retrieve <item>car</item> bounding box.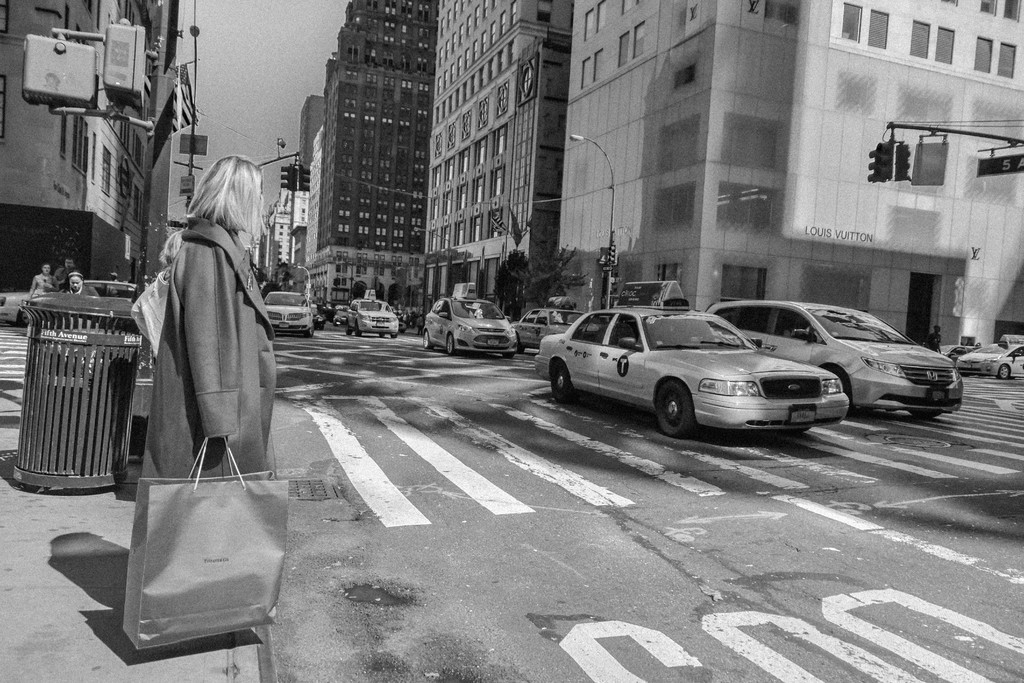
Bounding box: (936,343,984,368).
